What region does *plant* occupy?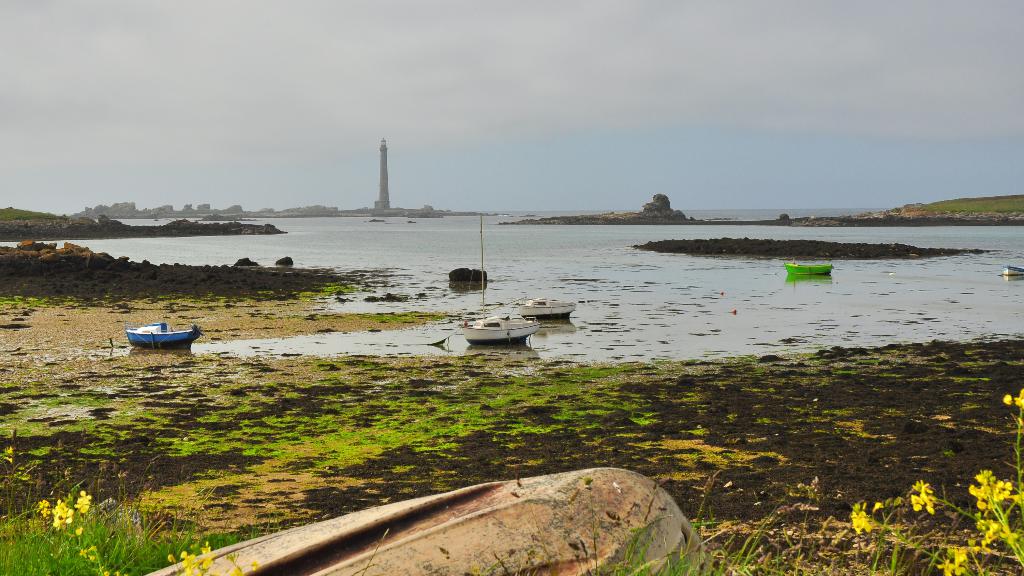
{"x1": 305, "y1": 277, "x2": 369, "y2": 297}.
